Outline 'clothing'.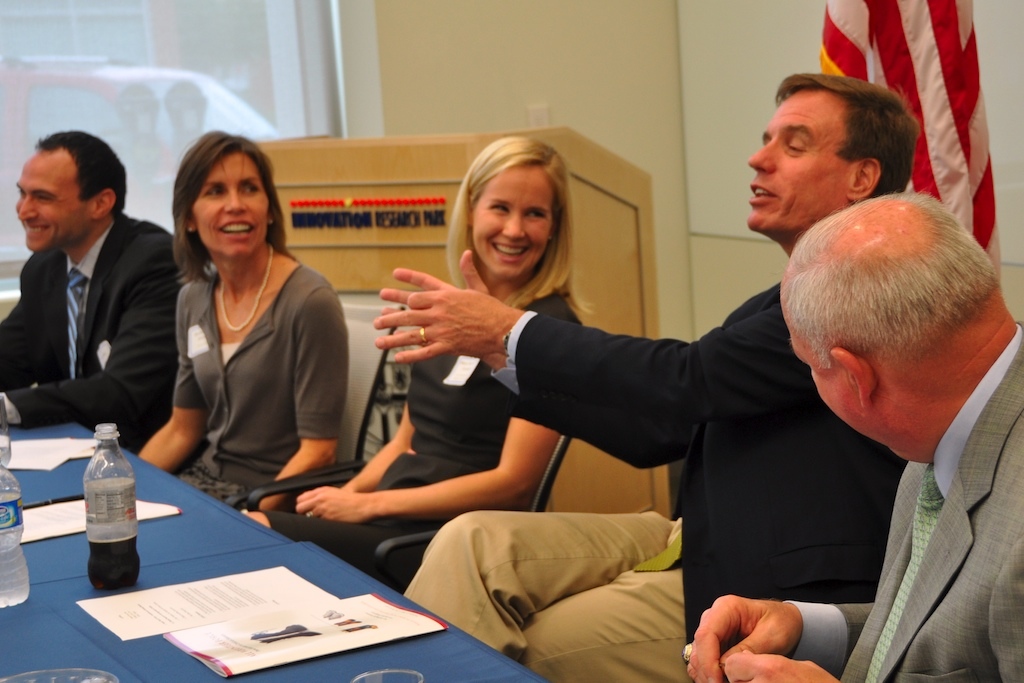
Outline: select_region(0, 212, 175, 473).
